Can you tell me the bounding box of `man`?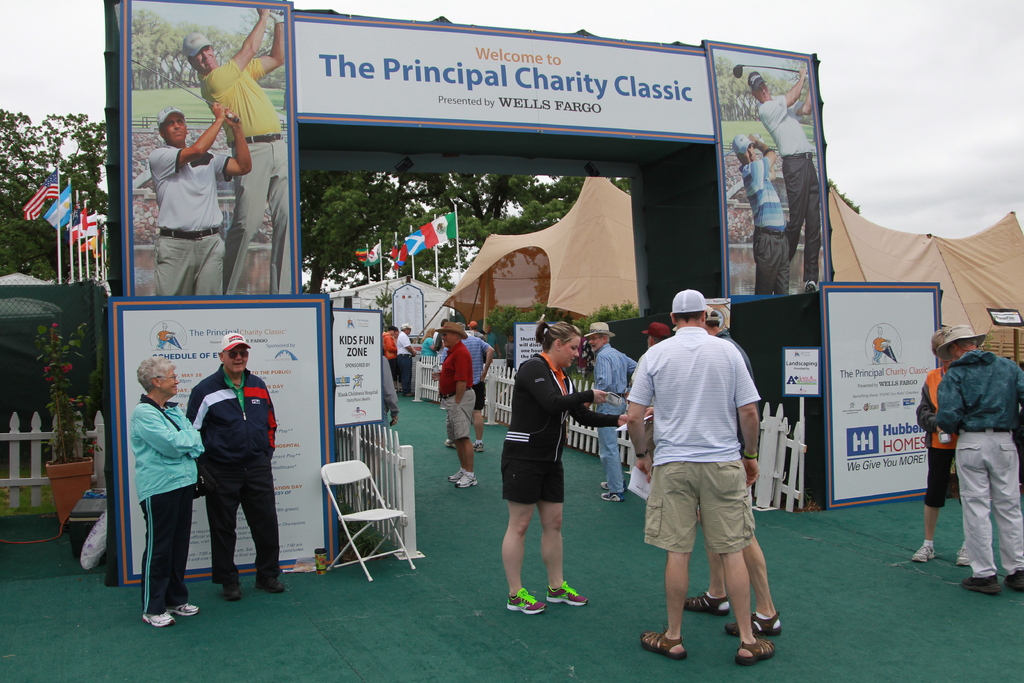
x1=746 y1=68 x2=820 y2=292.
